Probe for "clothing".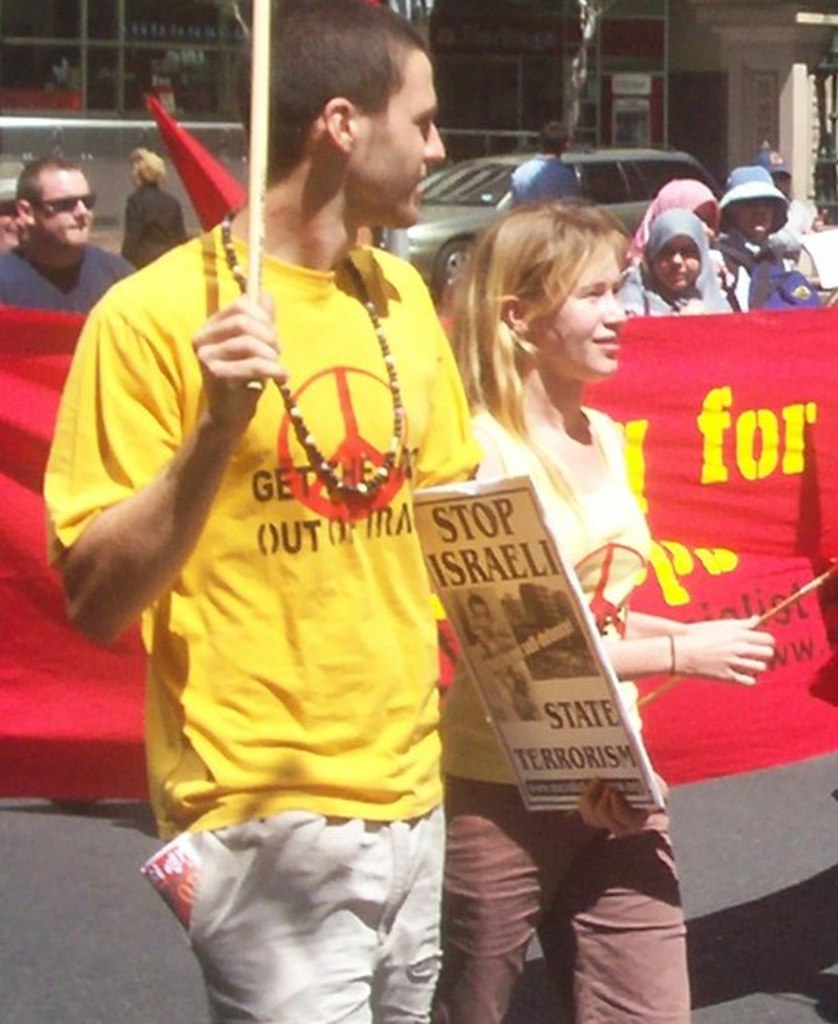
Probe result: [x1=616, y1=160, x2=719, y2=289].
